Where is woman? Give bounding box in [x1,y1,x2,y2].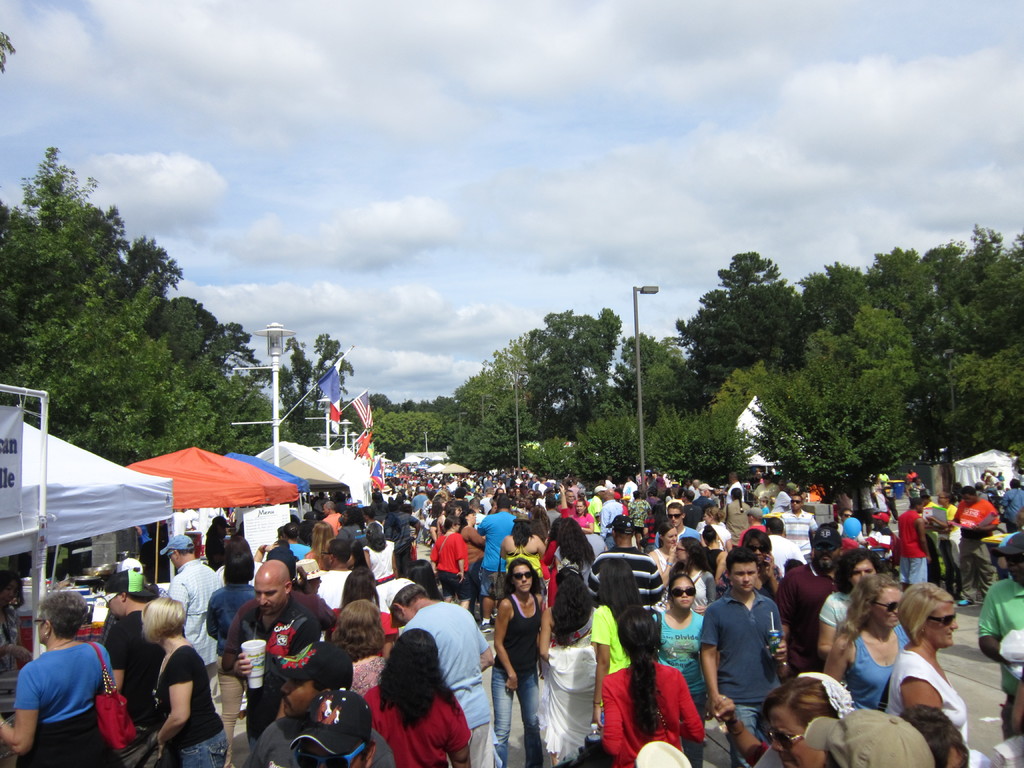
[820,573,903,721].
